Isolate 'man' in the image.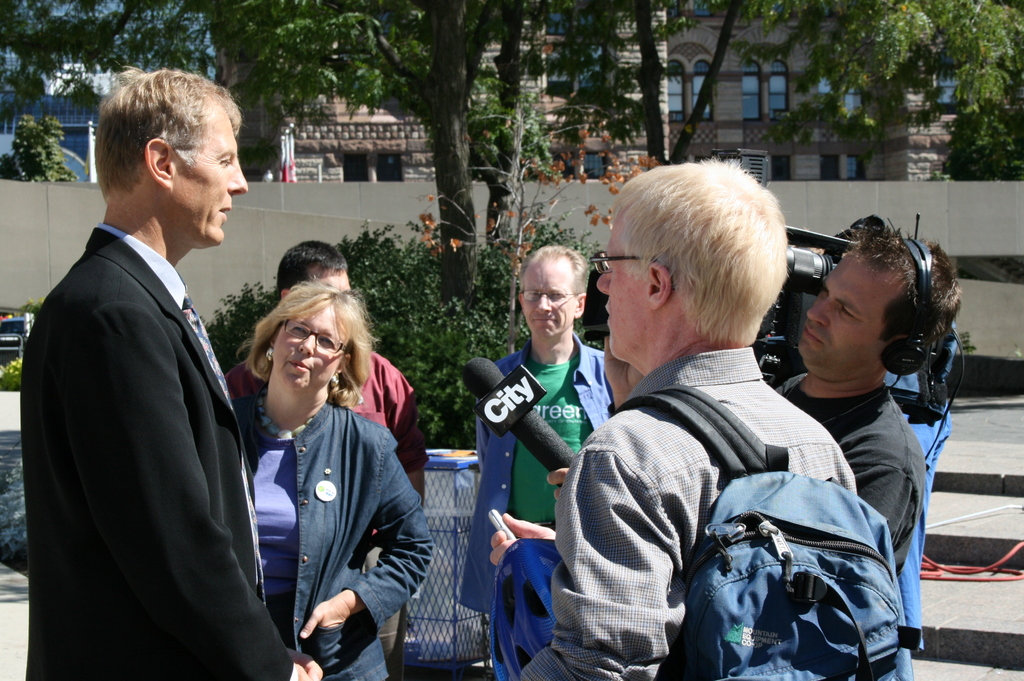
Isolated region: locate(223, 242, 424, 680).
